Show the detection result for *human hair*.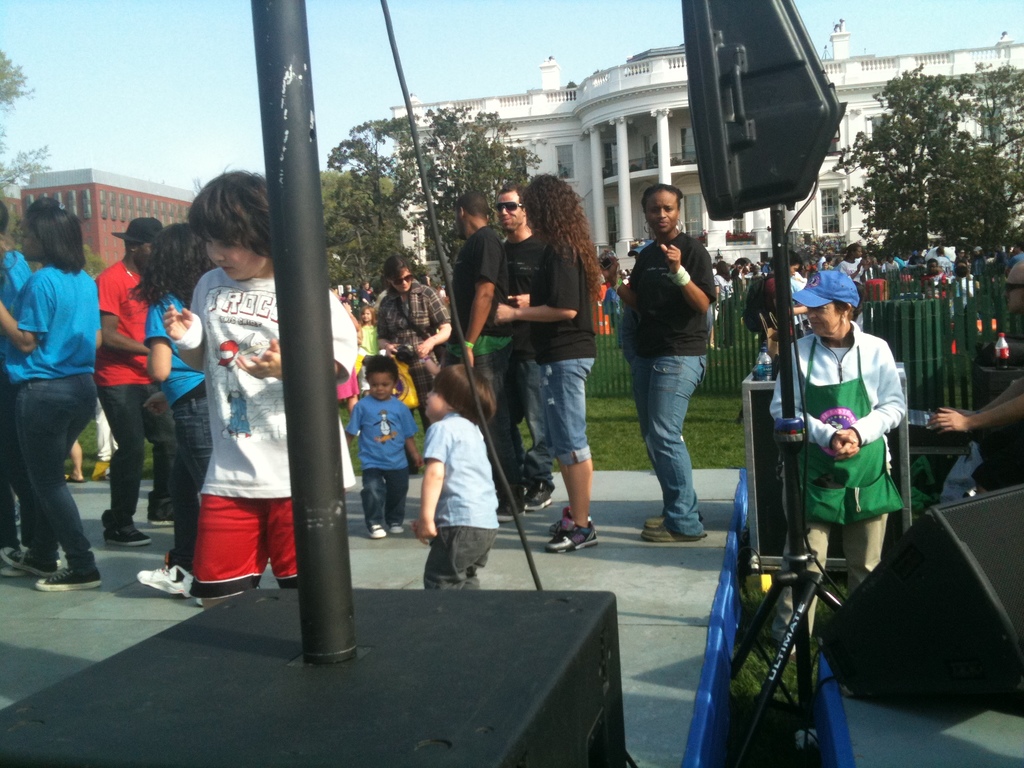
(428,358,499,428).
